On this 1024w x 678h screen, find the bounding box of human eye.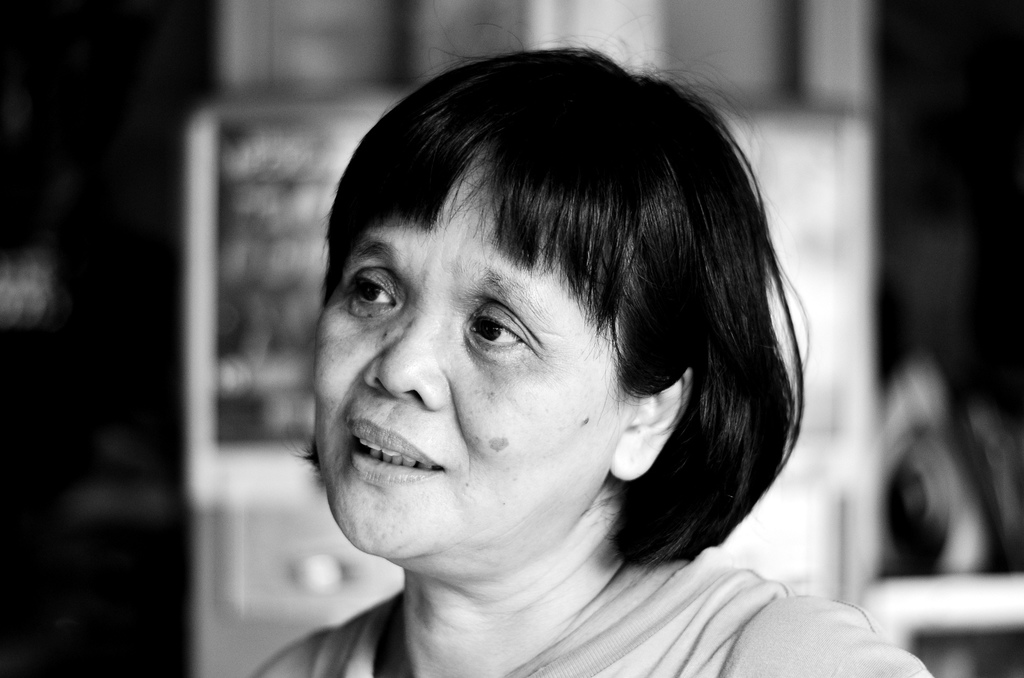
Bounding box: (left=467, top=307, right=535, bottom=355).
